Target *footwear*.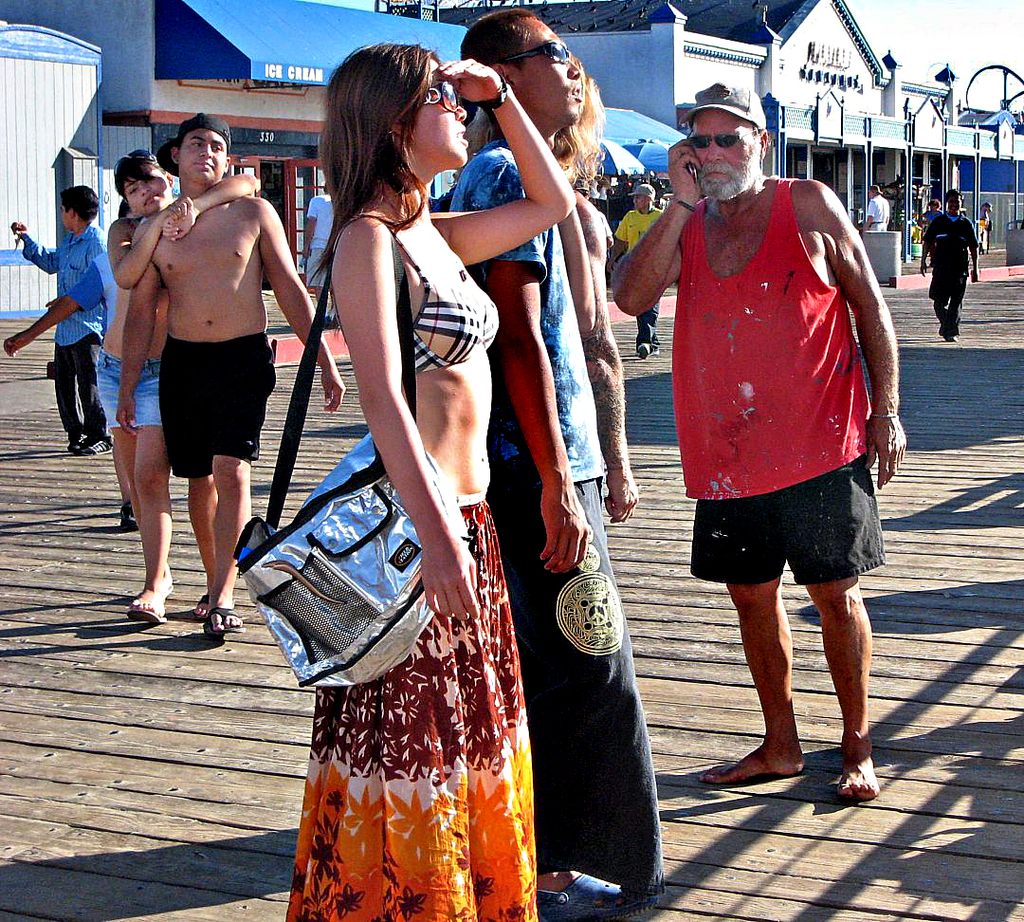
Target region: <bbox>533, 866, 658, 918</bbox>.
